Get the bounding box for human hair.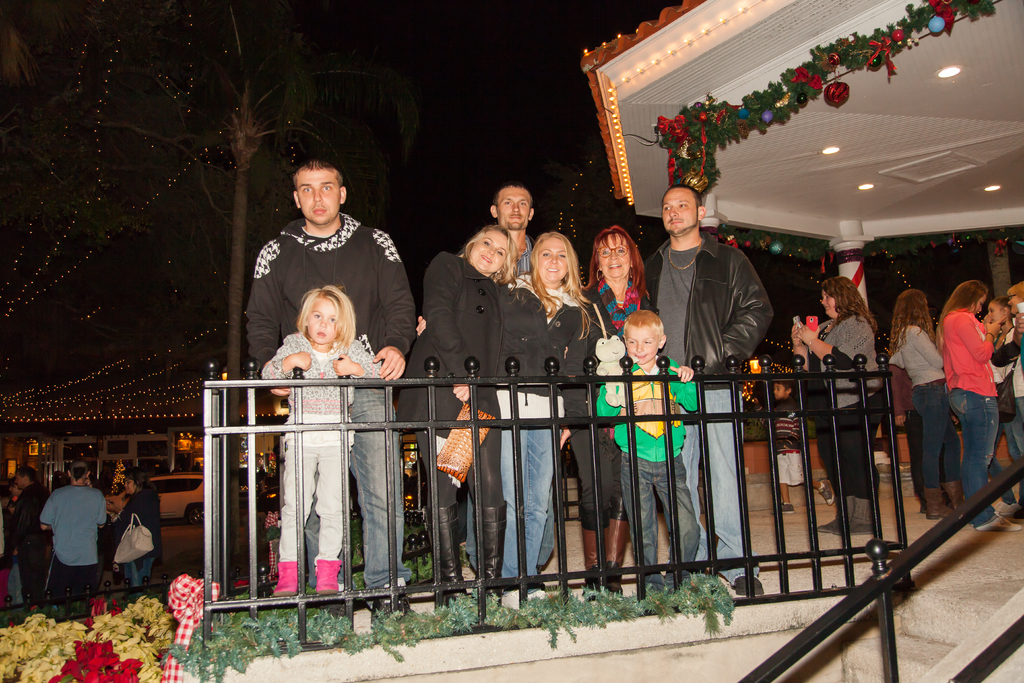
bbox(1006, 280, 1023, 309).
